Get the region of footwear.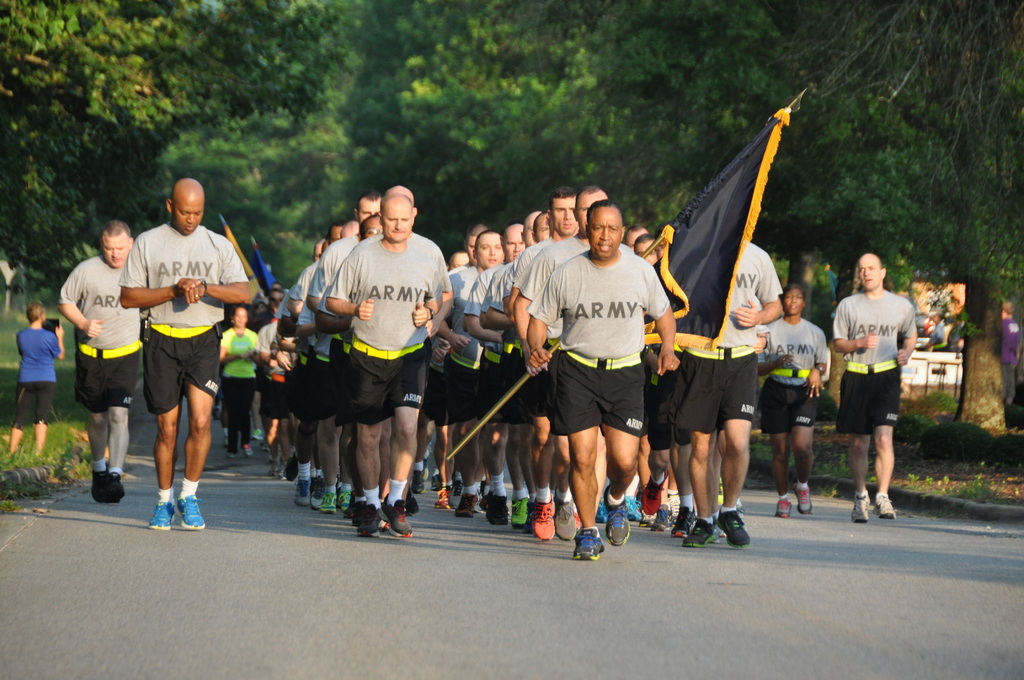
x1=362, y1=498, x2=390, y2=537.
